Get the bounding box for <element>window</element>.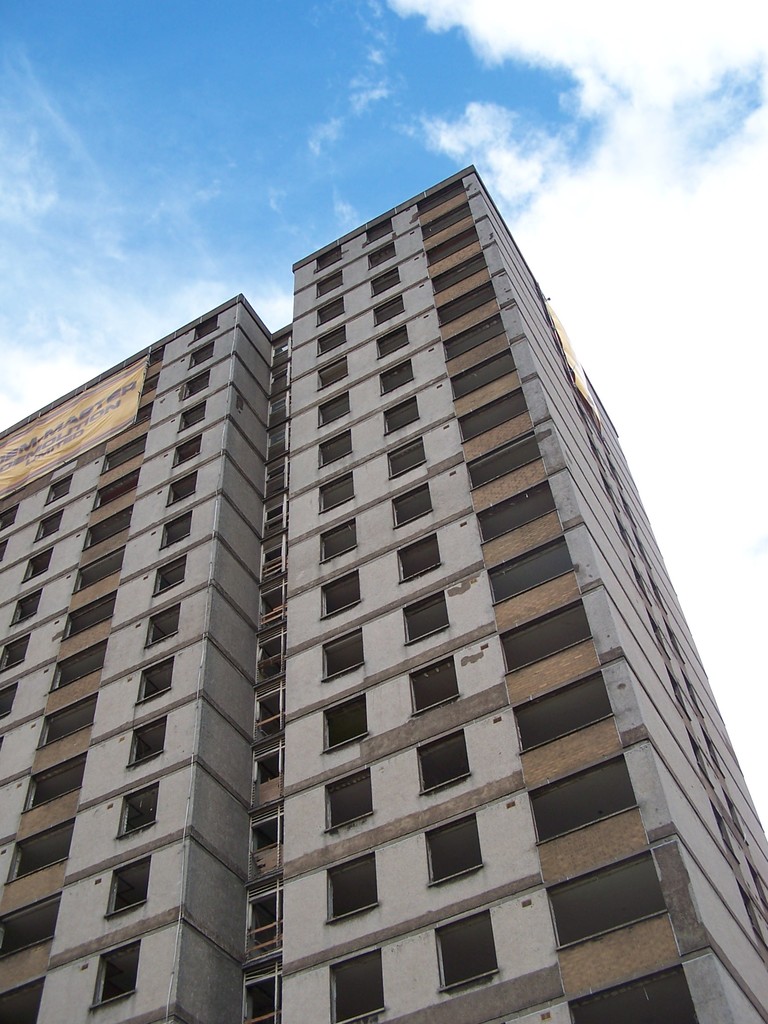
420:732:471:795.
